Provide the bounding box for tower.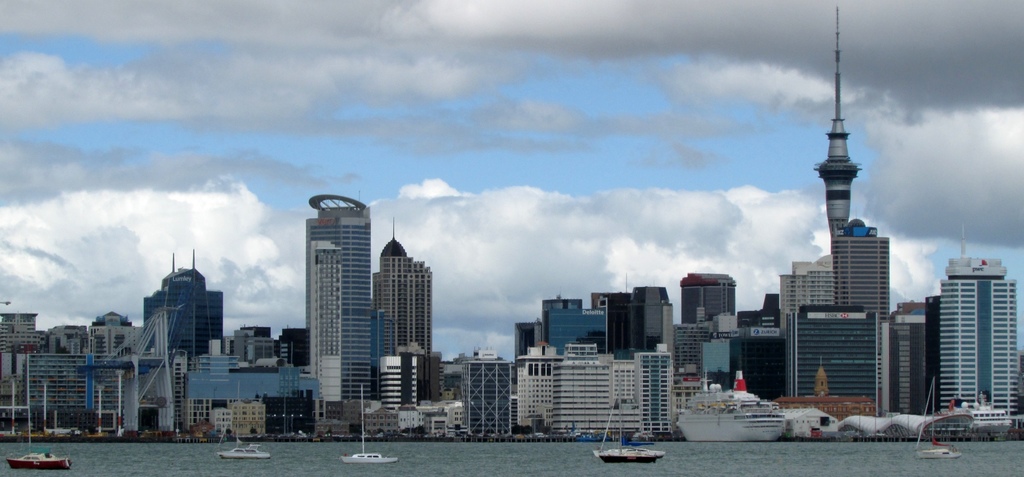
936, 252, 1022, 418.
